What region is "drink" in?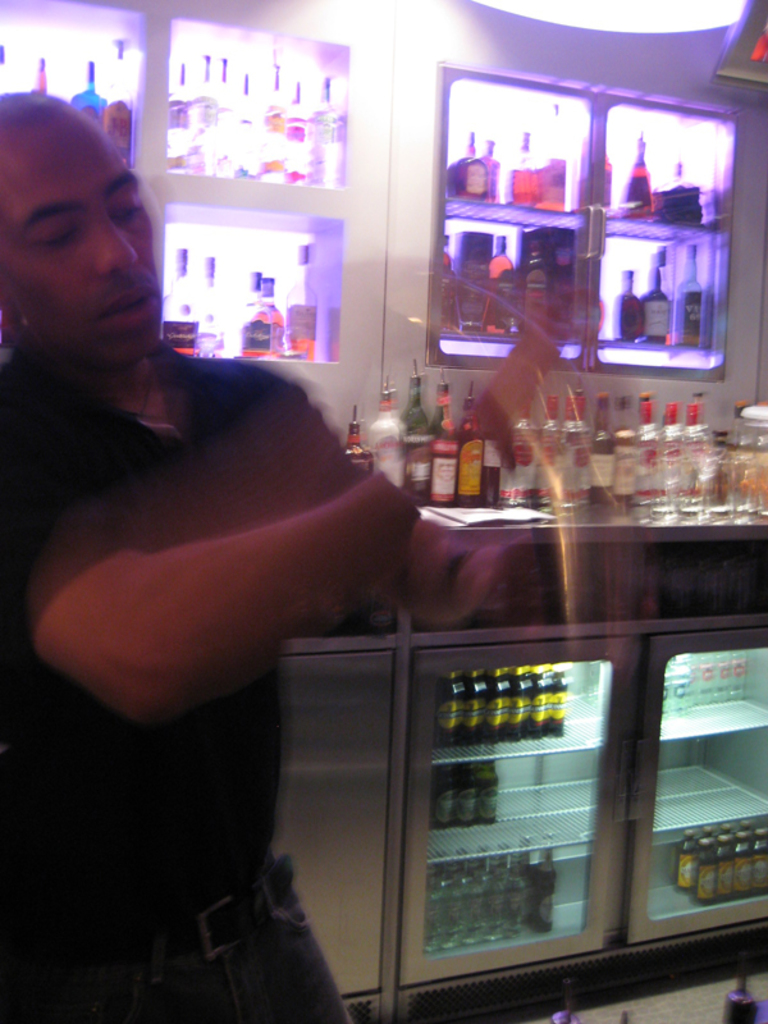
box(488, 234, 517, 334).
